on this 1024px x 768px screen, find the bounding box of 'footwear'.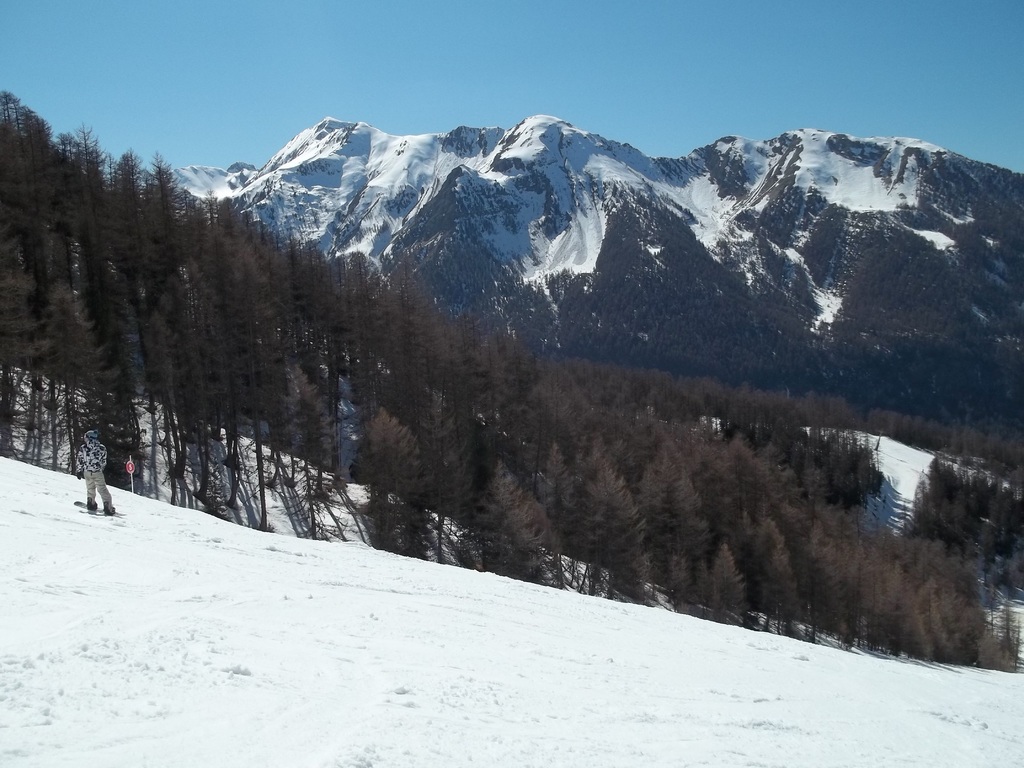
Bounding box: <box>84,499,95,511</box>.
